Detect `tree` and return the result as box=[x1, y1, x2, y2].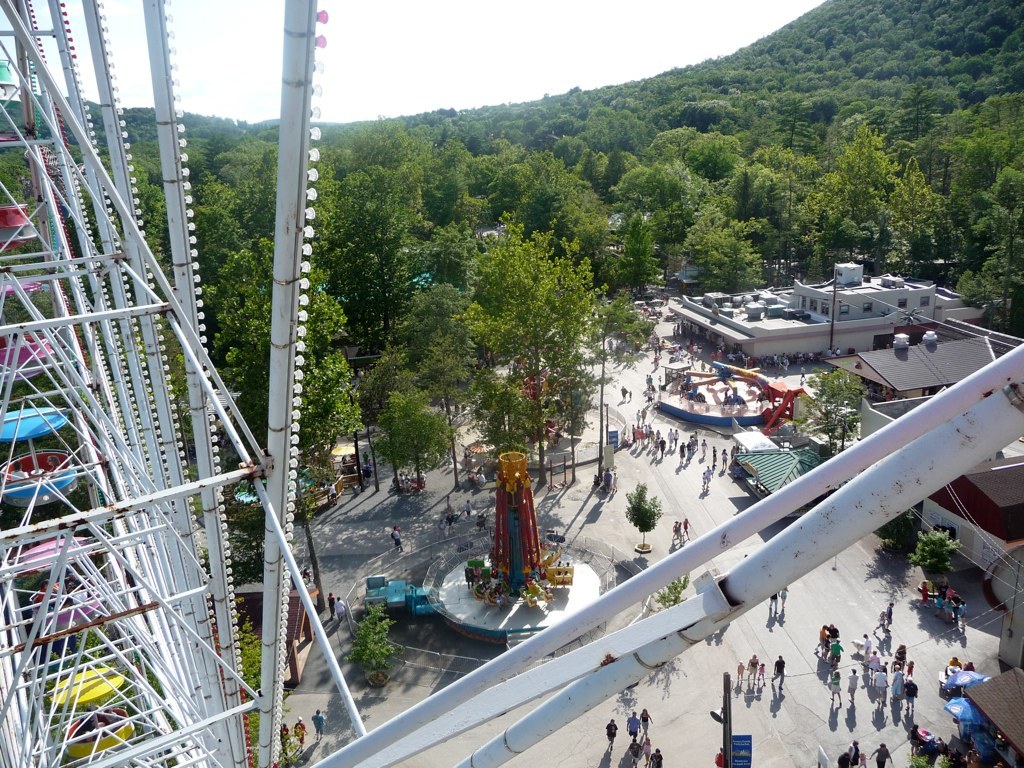
box=[970, 167, 1023, 330].
